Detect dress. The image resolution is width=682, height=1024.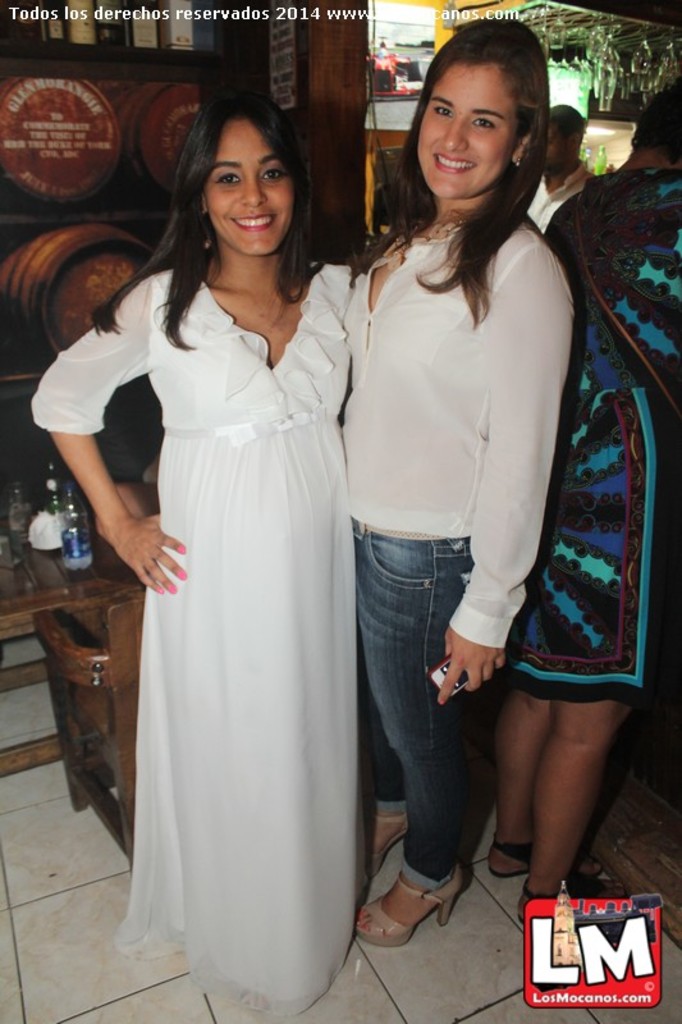
rect(31, 264, 357, 1015).
